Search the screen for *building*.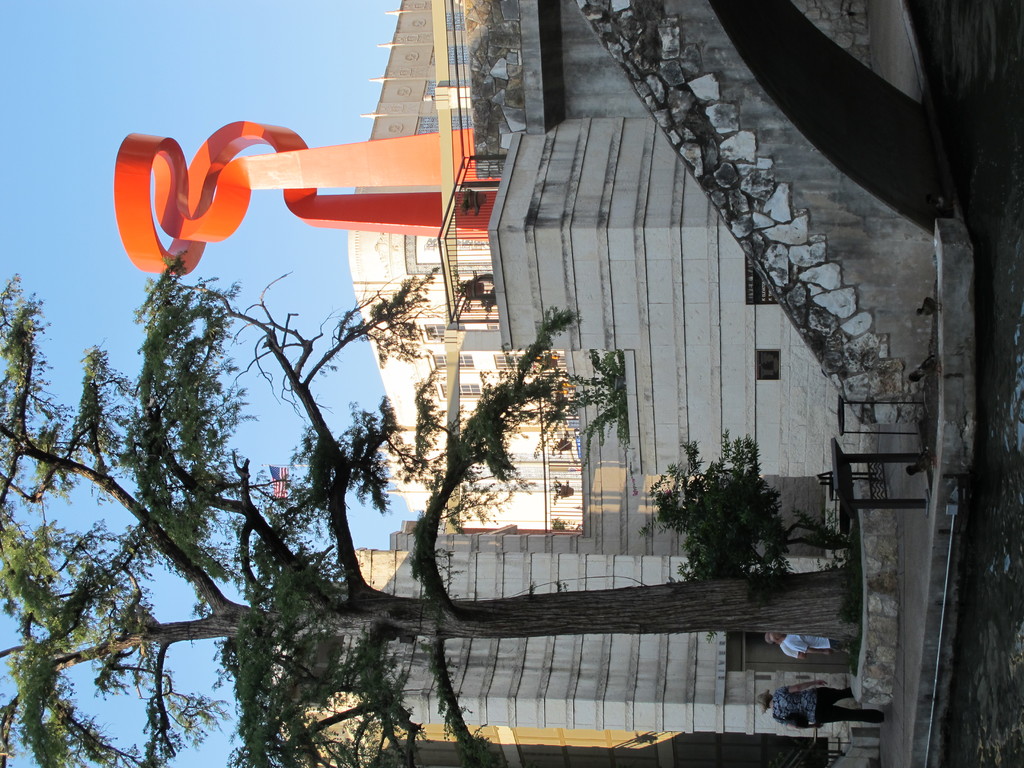
Found at locate(344, 3, 851, 534).
